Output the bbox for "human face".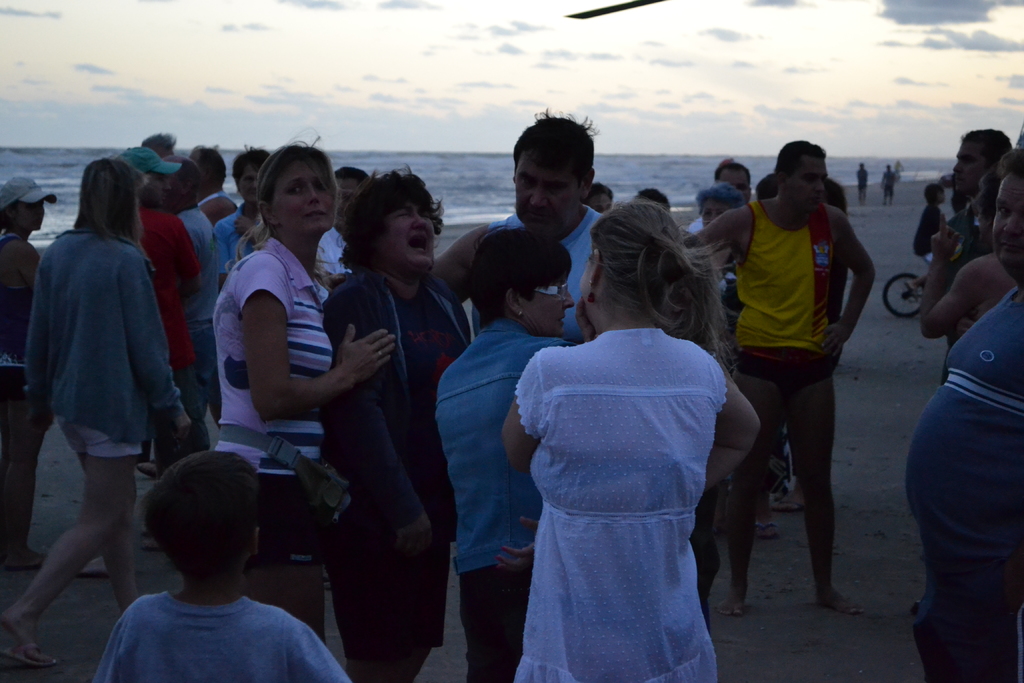
select_region(270, 165, 333, 237).
